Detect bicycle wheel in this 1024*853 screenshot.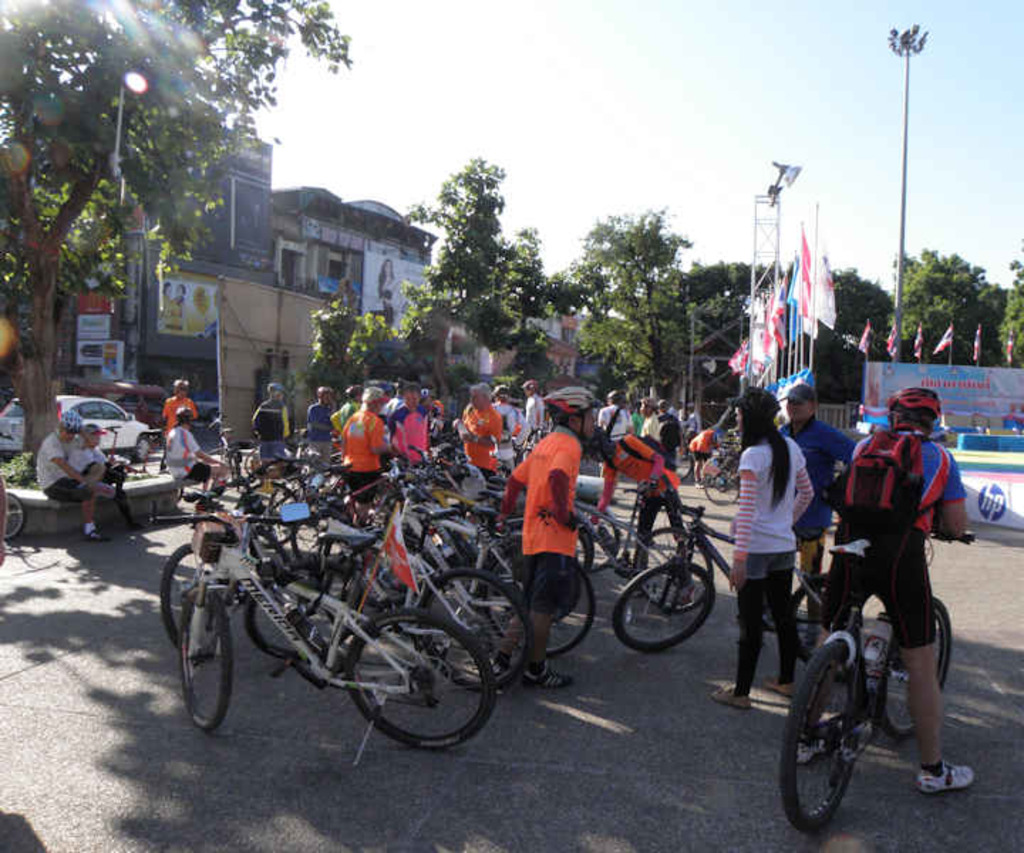
Detection: l=273, t=473, r=334, b=573.
